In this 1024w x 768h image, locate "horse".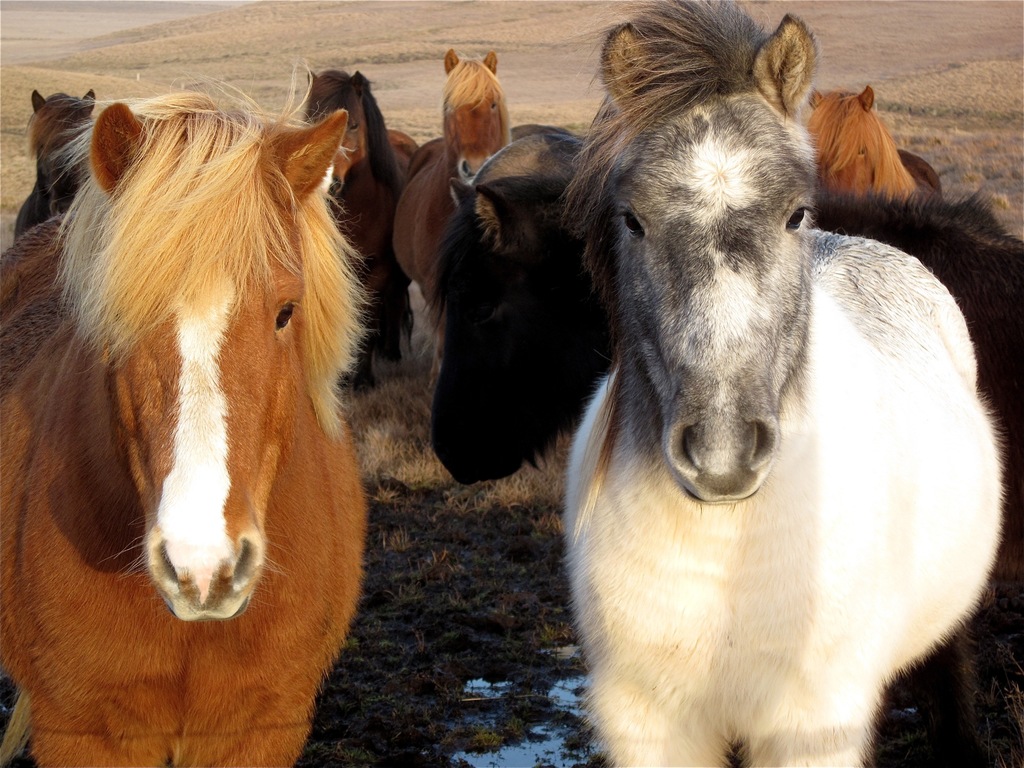
Bounding box: 303:68:420:378.
